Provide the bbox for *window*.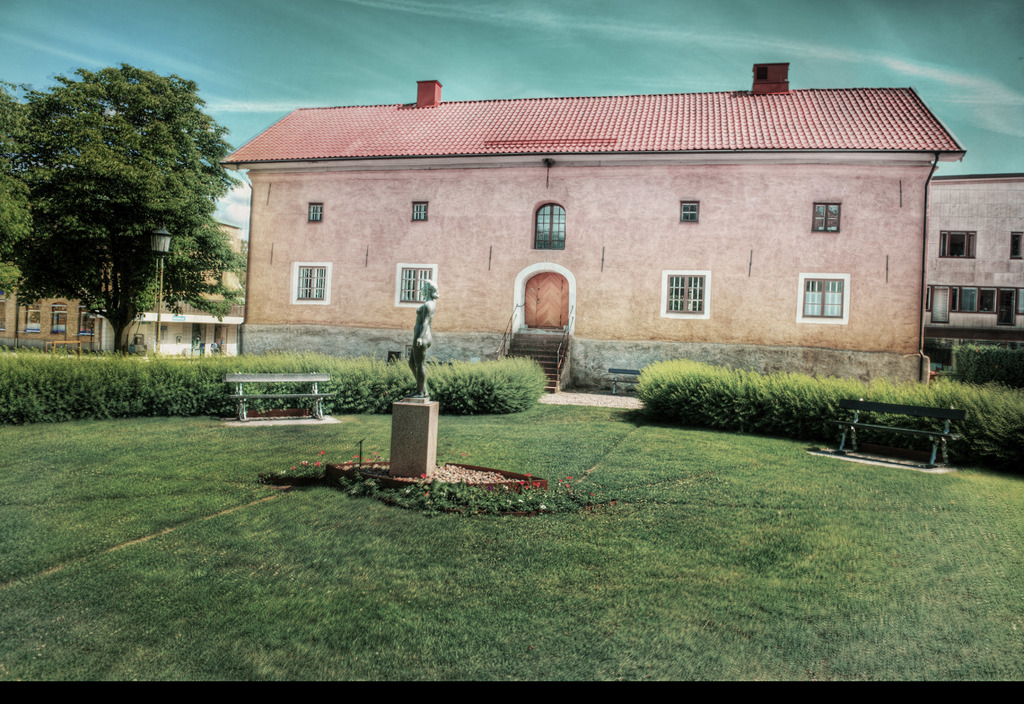
pyautogui.locateOnScreen(794, 270, 852, 323).
